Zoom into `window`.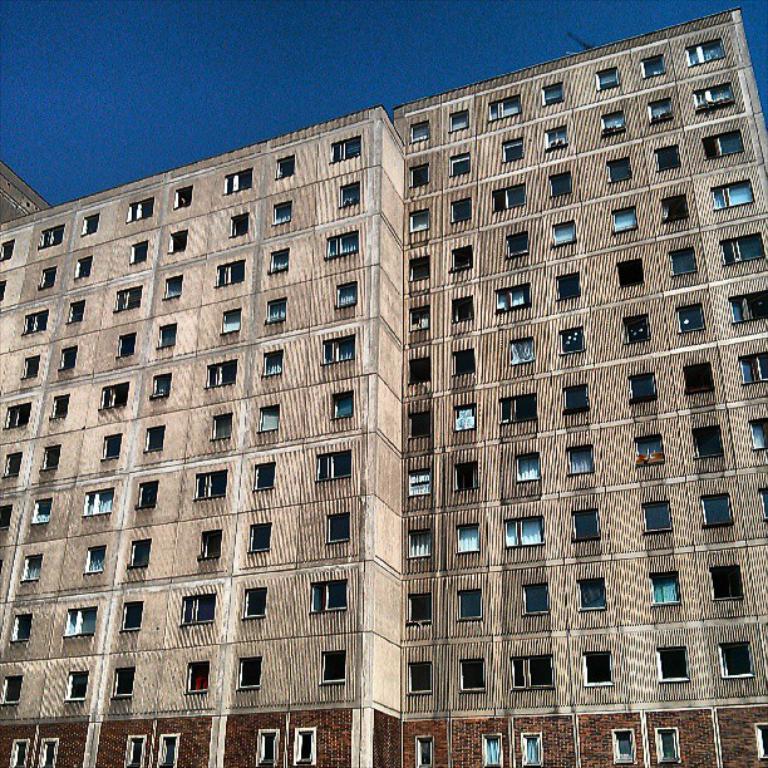
Zoom target: {"x1": 228, "y1": 213, "x2": 247, "y2": 236}.
